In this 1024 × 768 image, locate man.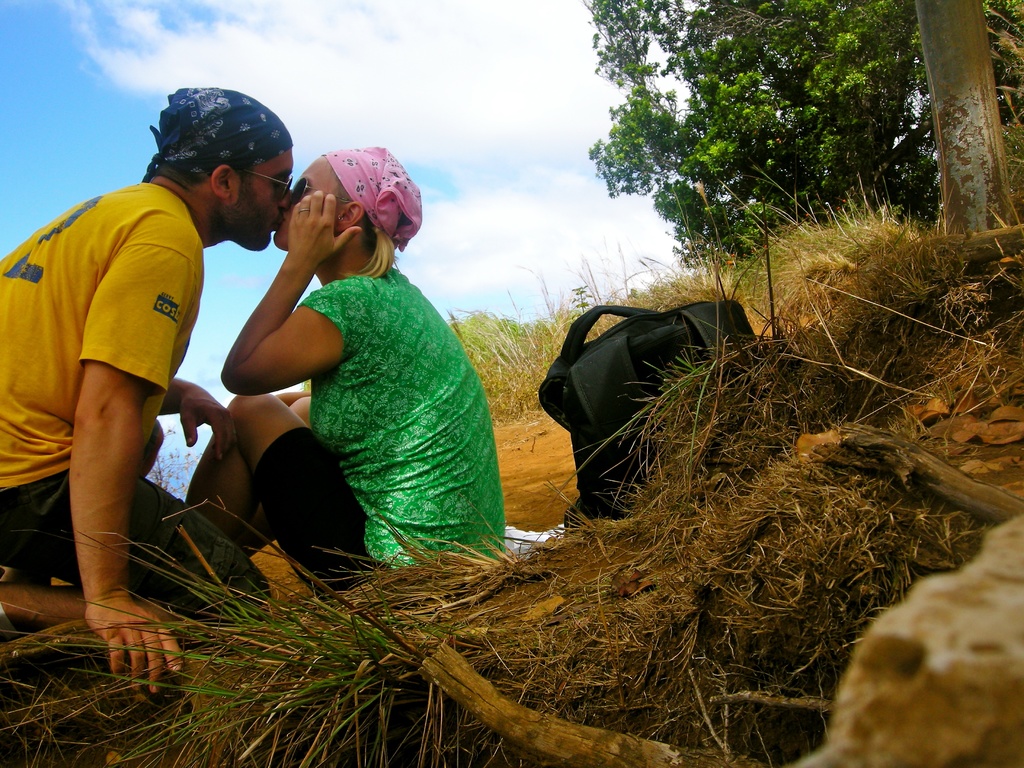
Bounding box: left=13, top=90, right=321, bottom=674.
